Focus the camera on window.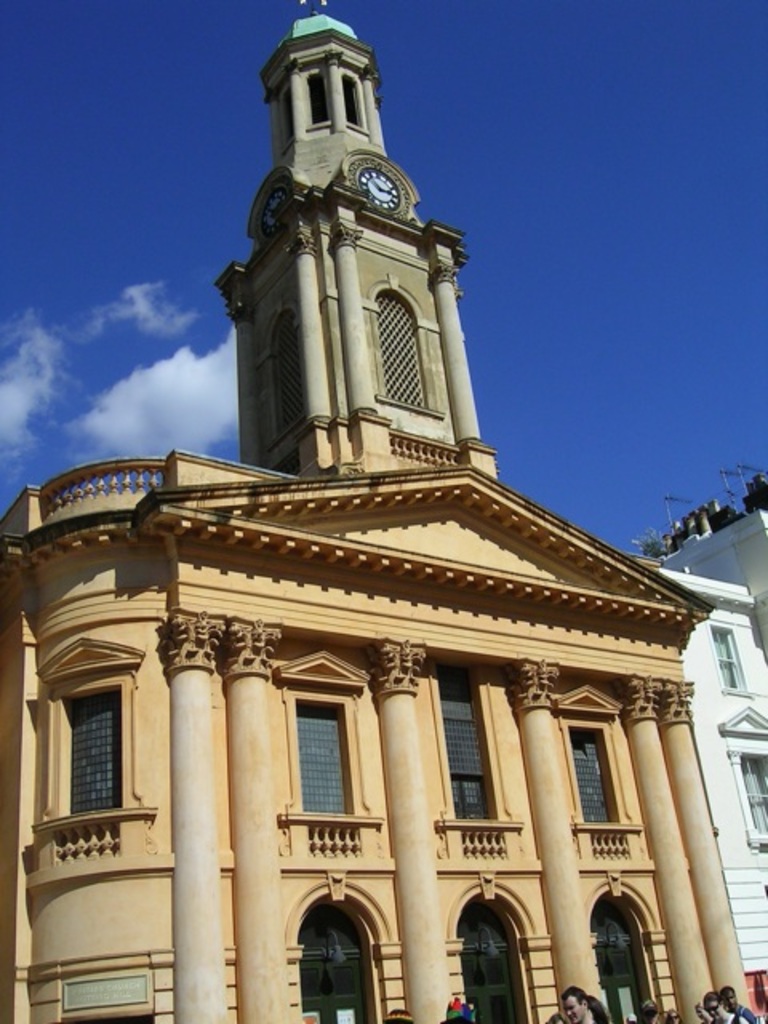
Focus region: box(24, 635, 162, 883).
